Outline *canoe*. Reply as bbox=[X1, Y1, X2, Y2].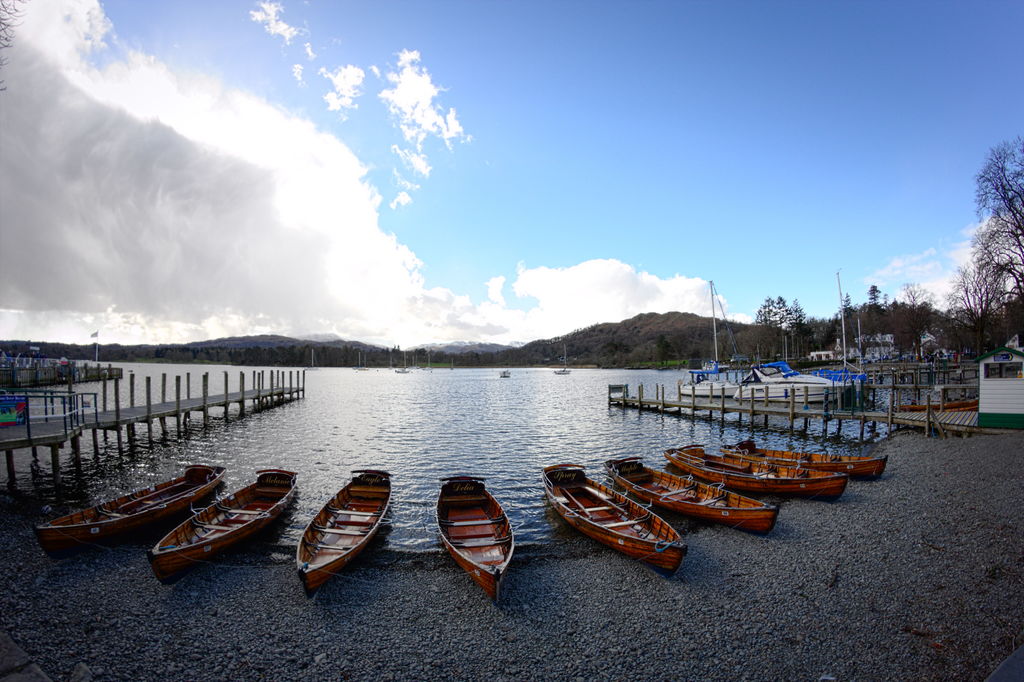
bbox=[434, 472, 518, 603].
